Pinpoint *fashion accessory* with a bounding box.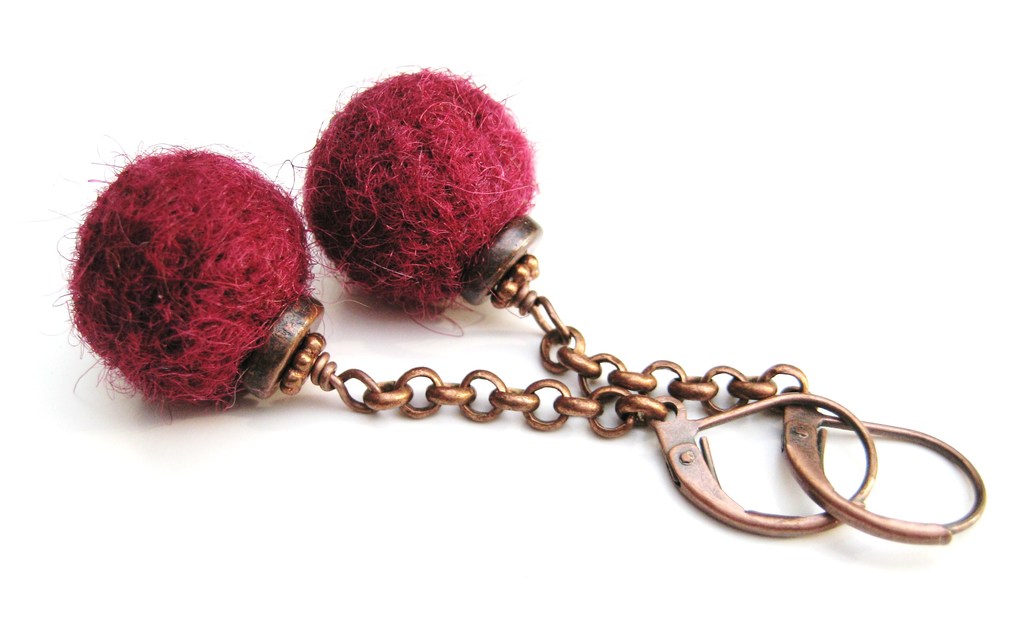
x1=65, y1=143, x2=878, y2=542.
